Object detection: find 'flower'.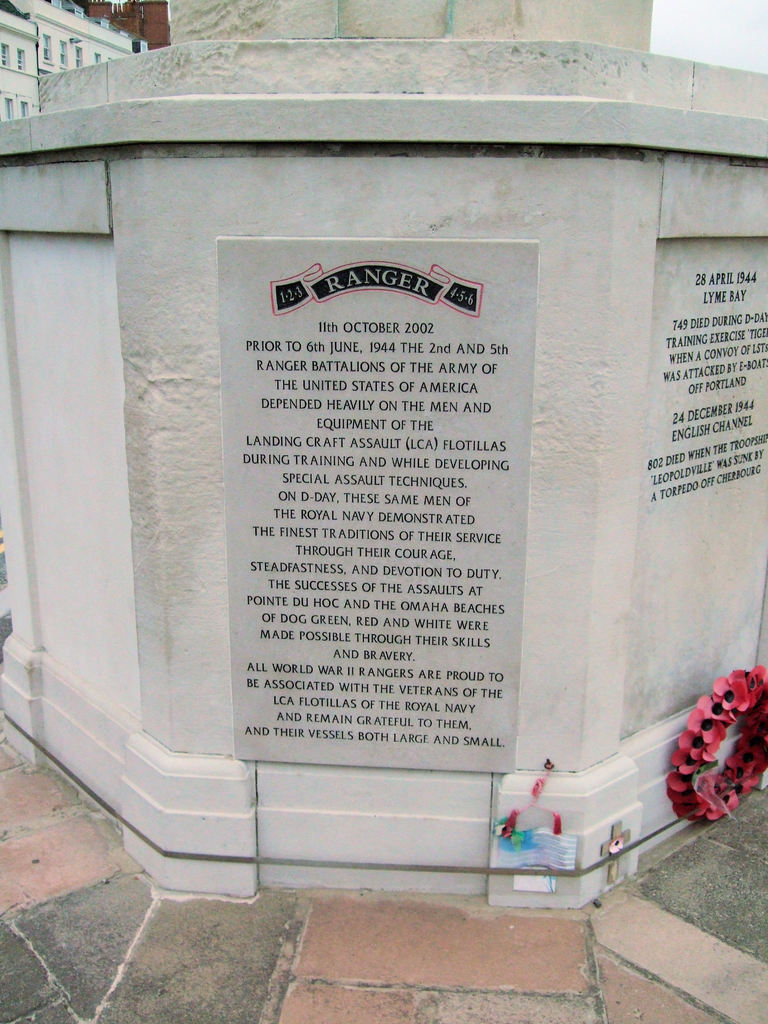
Rect(687, 709, 728, 744).
